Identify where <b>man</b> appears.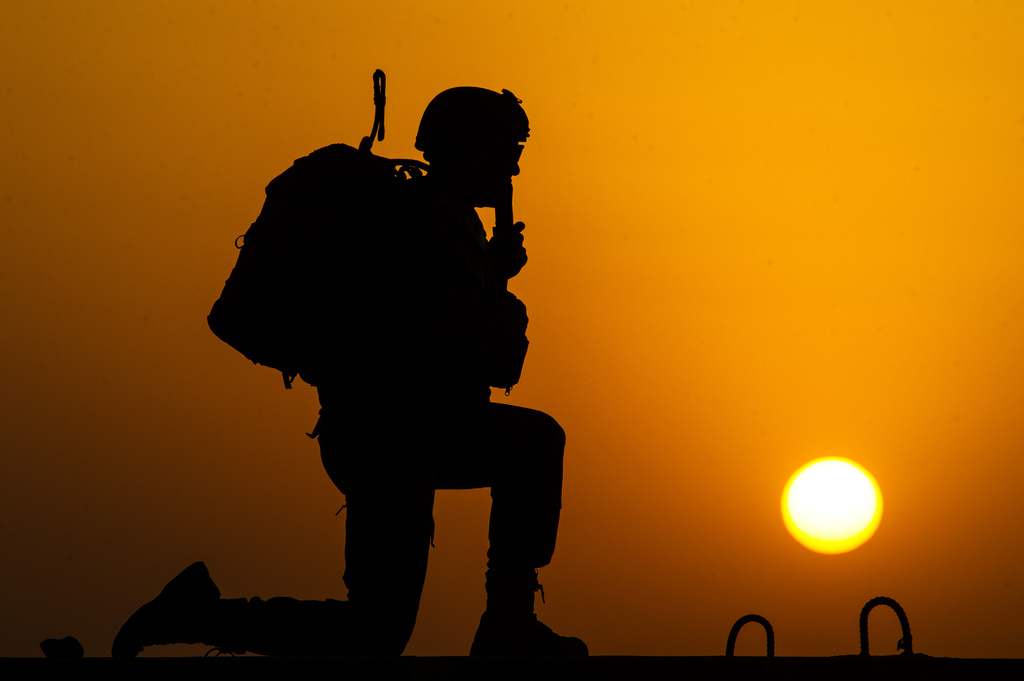
Appears at (x1=111, y1=85, x2=590, y2=663).
